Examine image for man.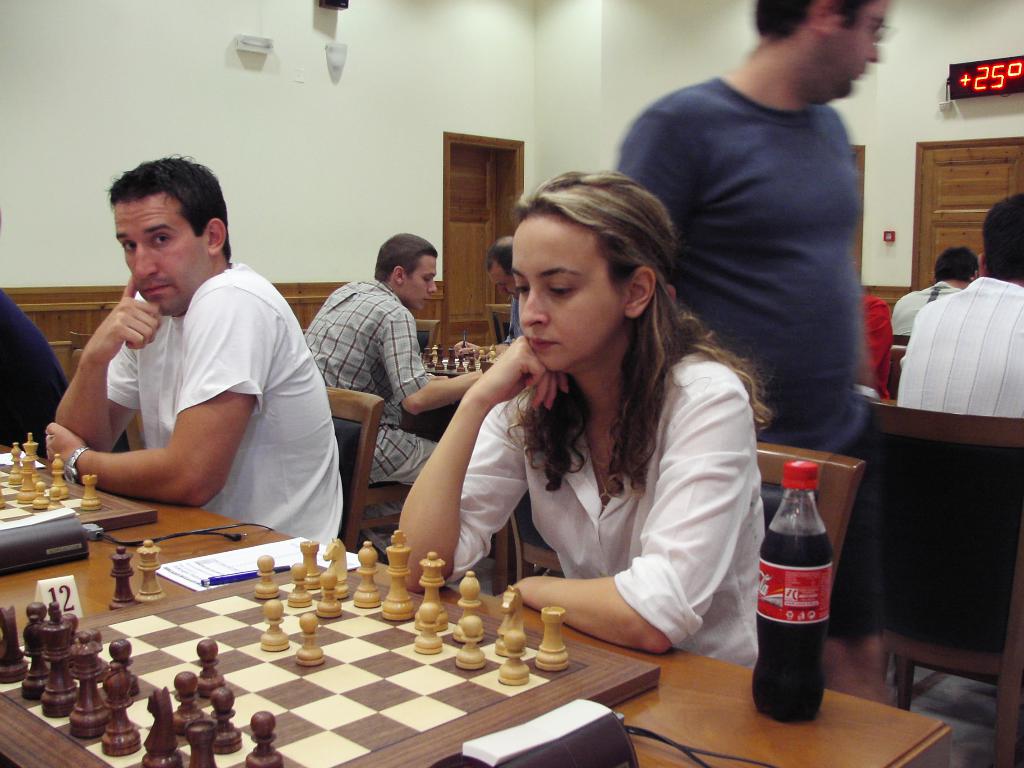
Examination result: <bbox>38, 150, 345, 552</bbox>.
